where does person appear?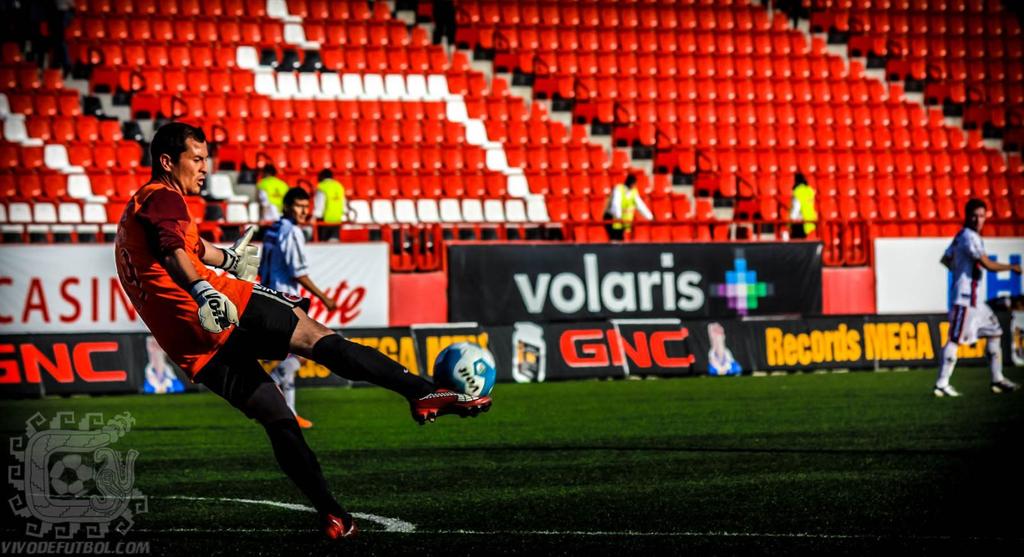
Appears at x1=110 y1=115 x2=489 y2=547.
